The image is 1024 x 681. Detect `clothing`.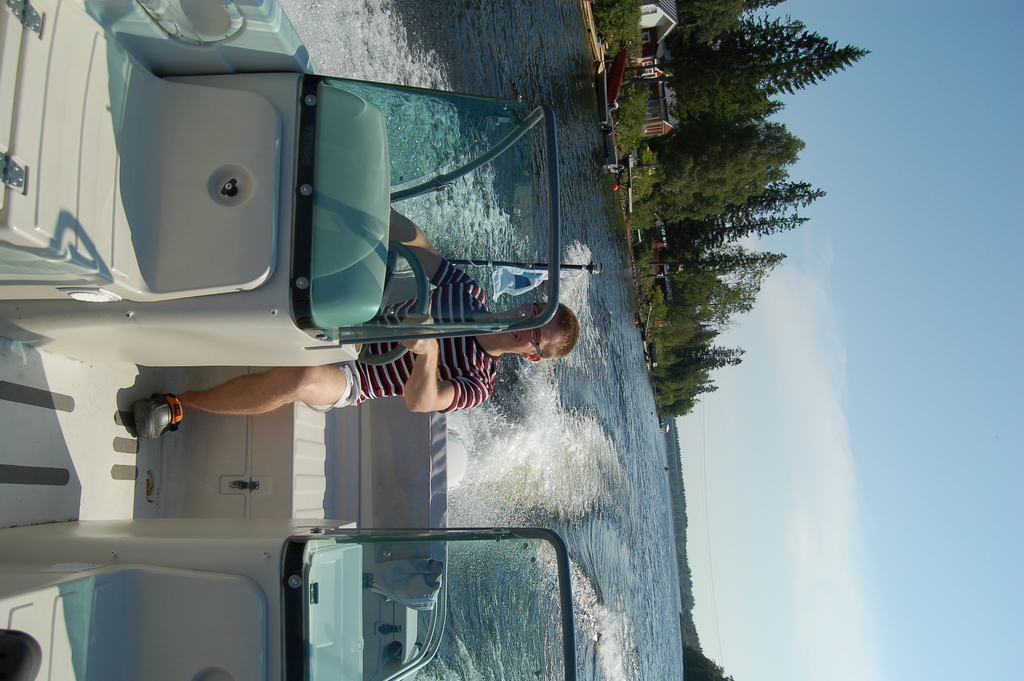
Detection: bbox(307, 261, 501, 414).
